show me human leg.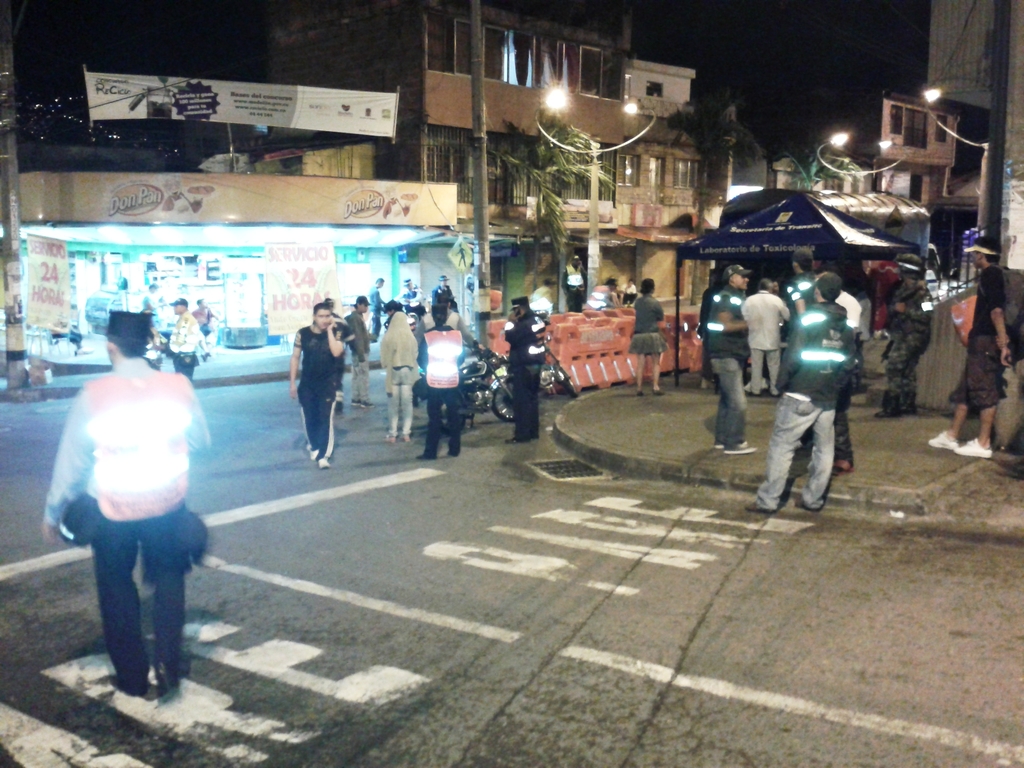
human leg is here: 979/385/1005/447.
